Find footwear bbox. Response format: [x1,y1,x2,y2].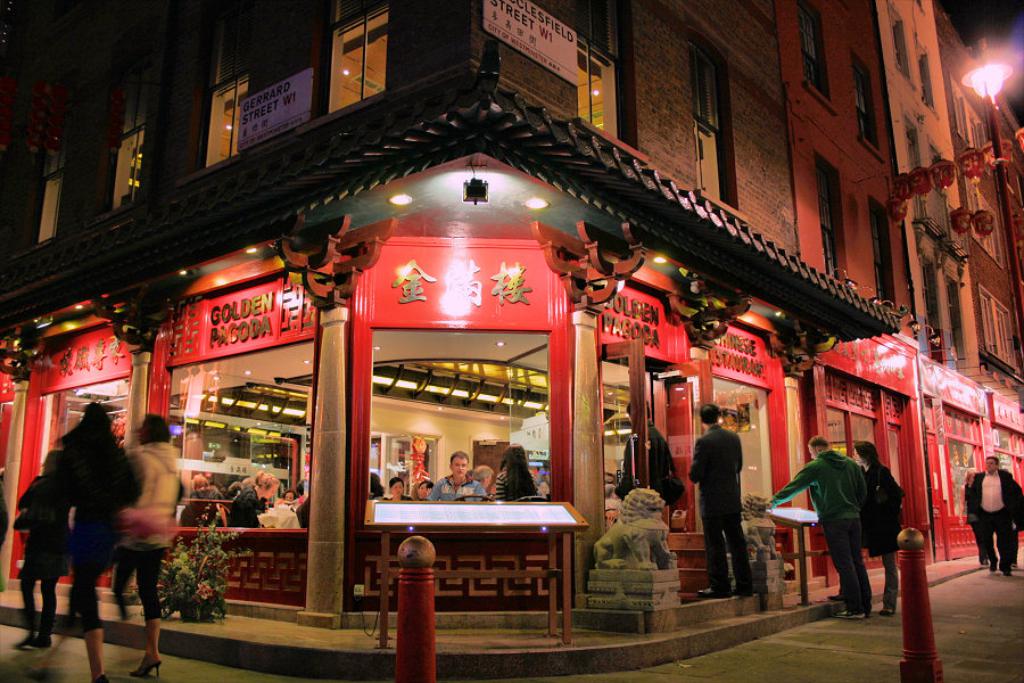
[30,633,50,648].
